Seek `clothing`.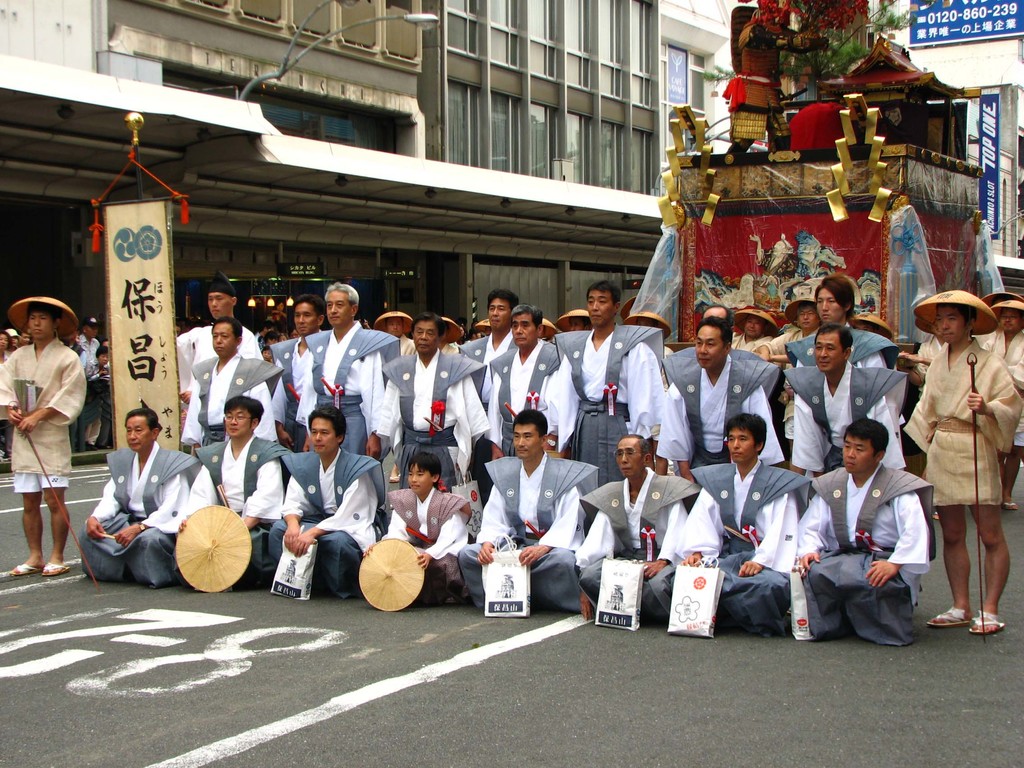
<box>653,355,785,490</box>.
